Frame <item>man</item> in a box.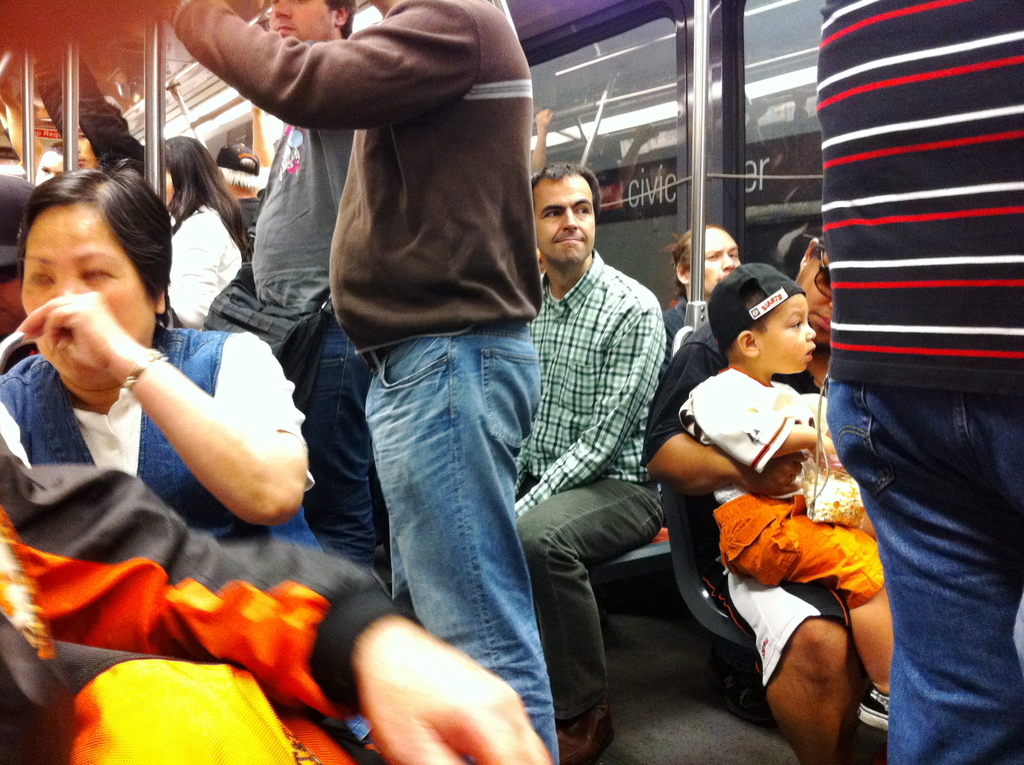
region(245, 0, 387, 599).
